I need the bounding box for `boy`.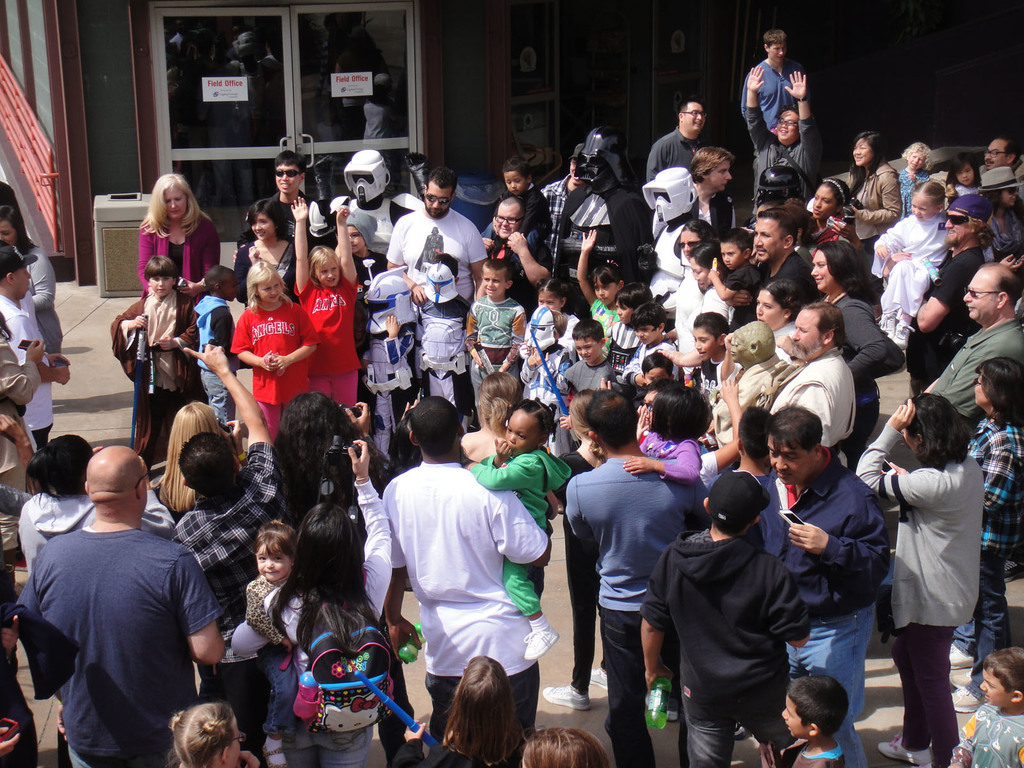
Here it is: 480,153,555,268.
